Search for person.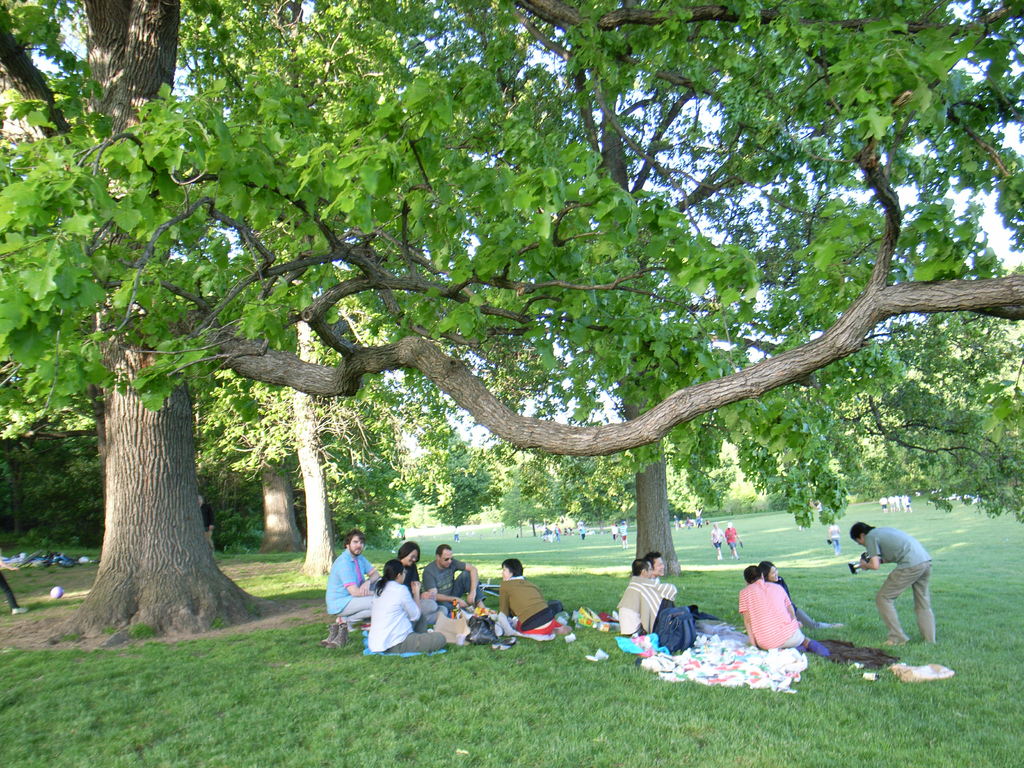
Found at region(712, 524, 723, 560).
